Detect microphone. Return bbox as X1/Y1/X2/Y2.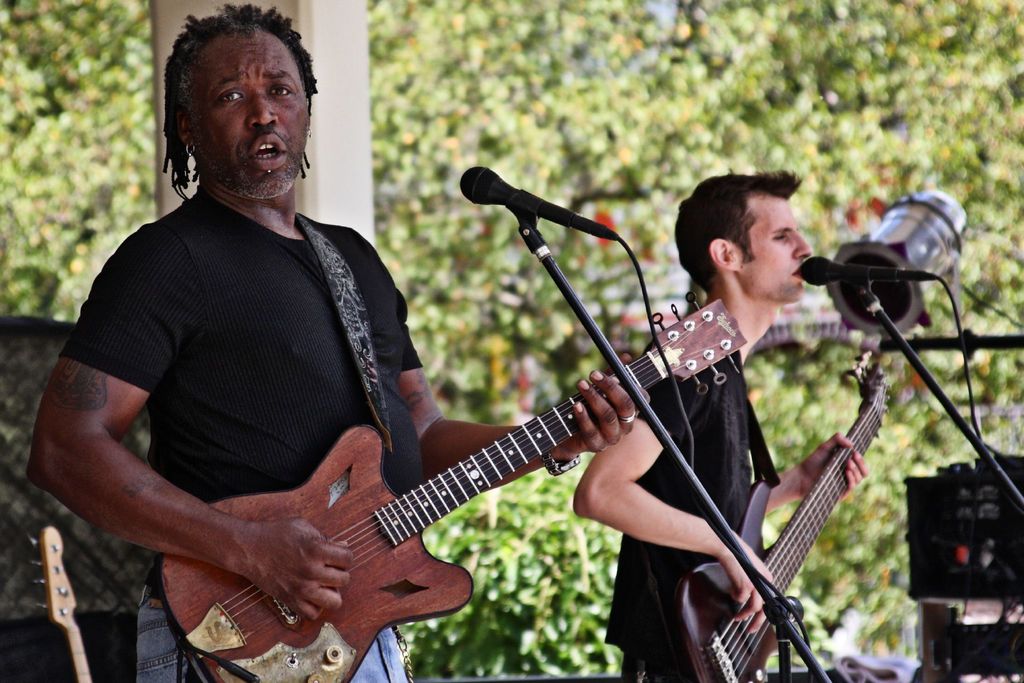
797/252/941/286.
